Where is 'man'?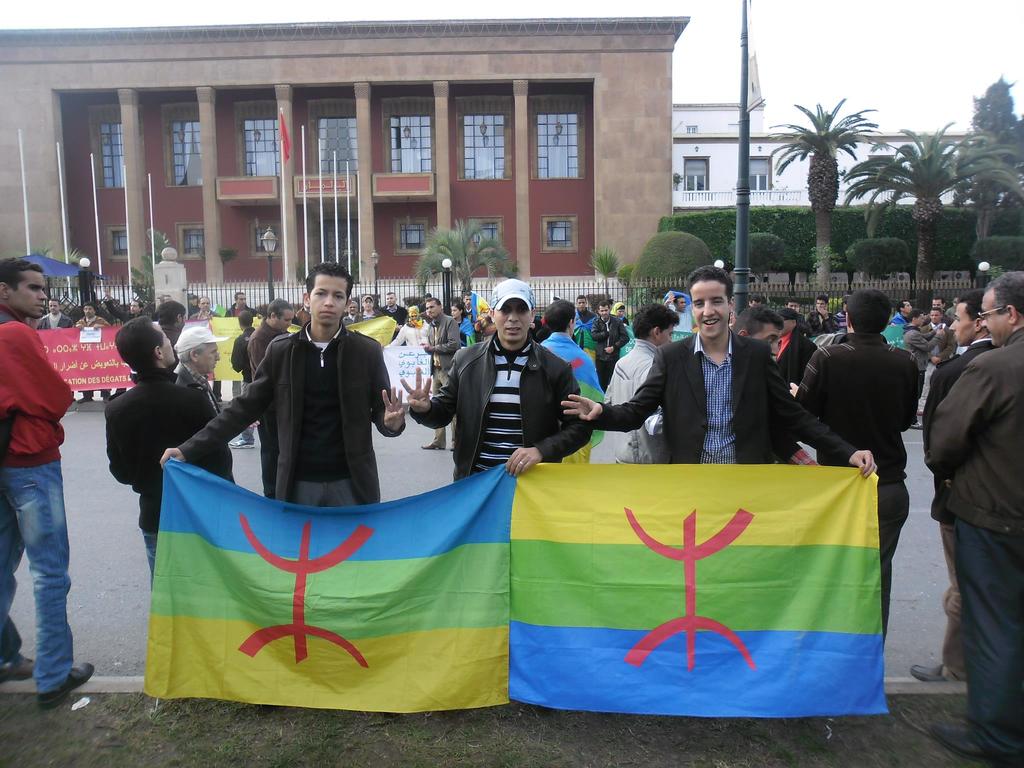
[left=102, top=290, right=143, bottom=324].
